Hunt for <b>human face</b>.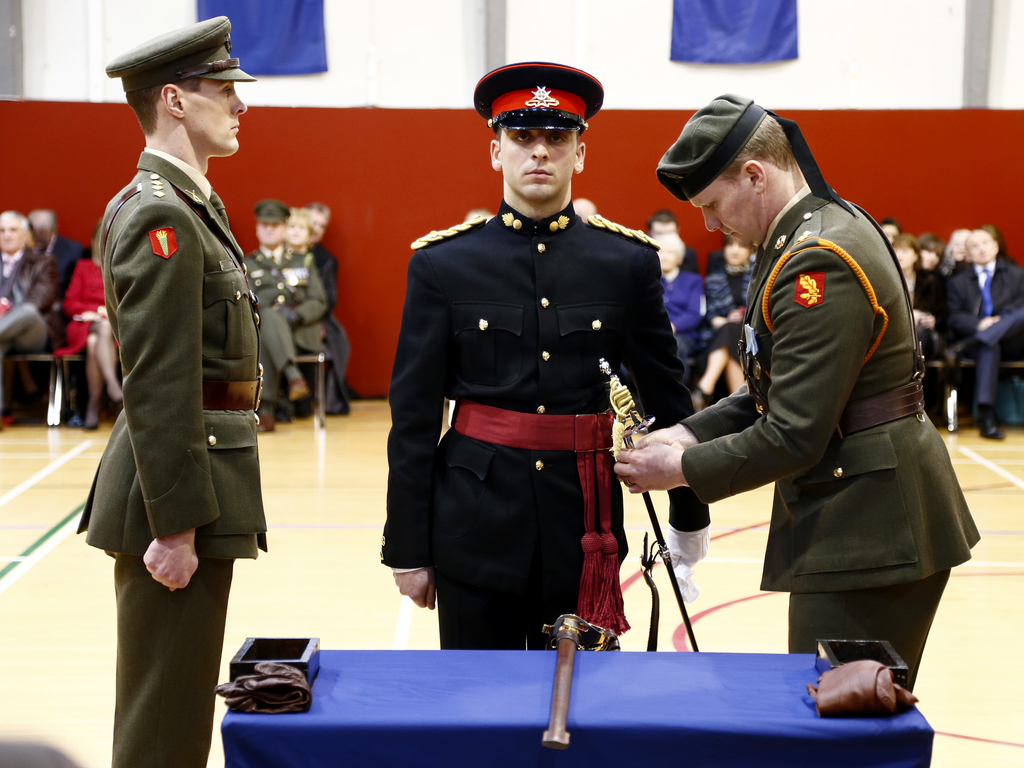
Hunted down at 289,214,304,243.
